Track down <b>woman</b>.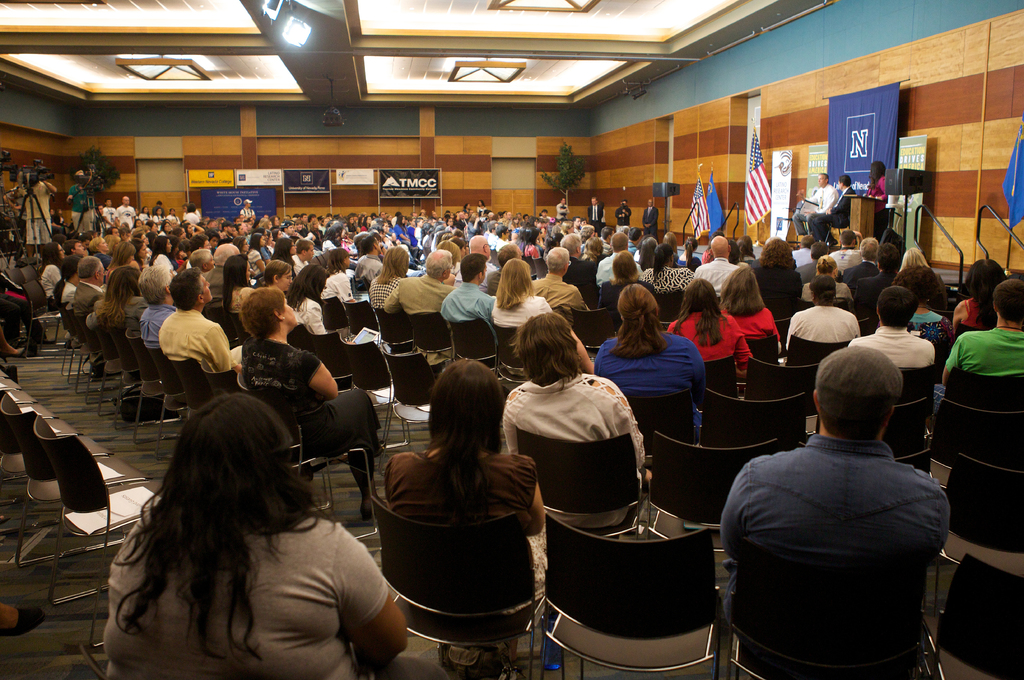
Tracked to pyautogui.locateOnScreen(225, 252, 259, 311).
